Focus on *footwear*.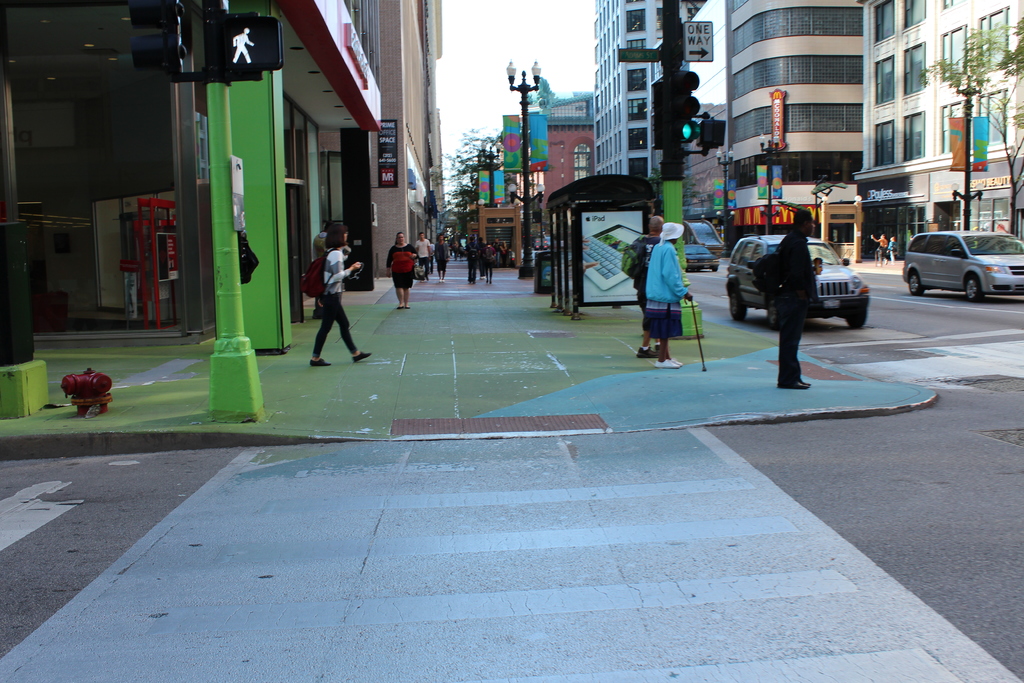
Focused at l=883, t=260, r=887, b=264.
